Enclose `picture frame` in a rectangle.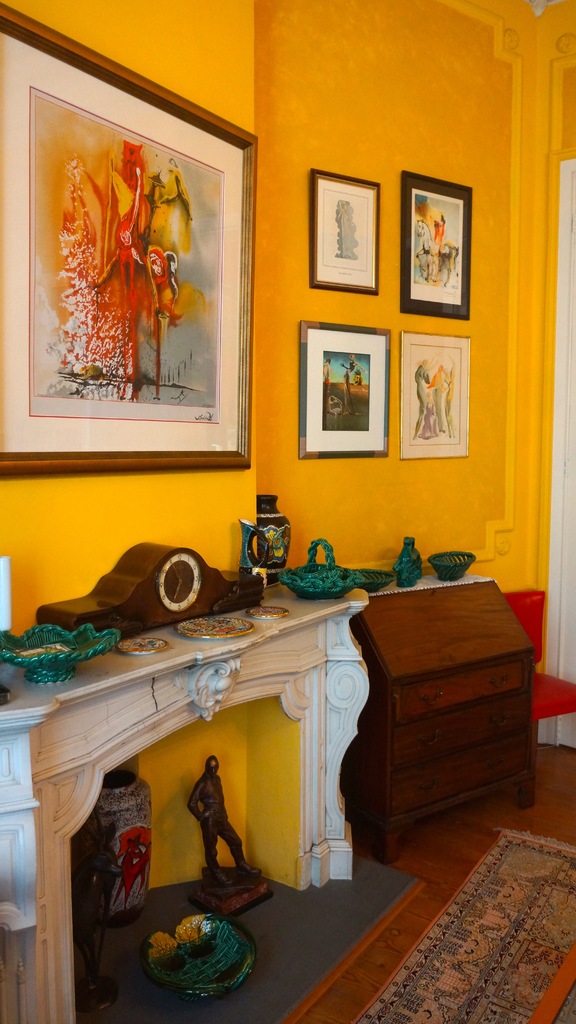
<box>27,47,268,495</box>.
